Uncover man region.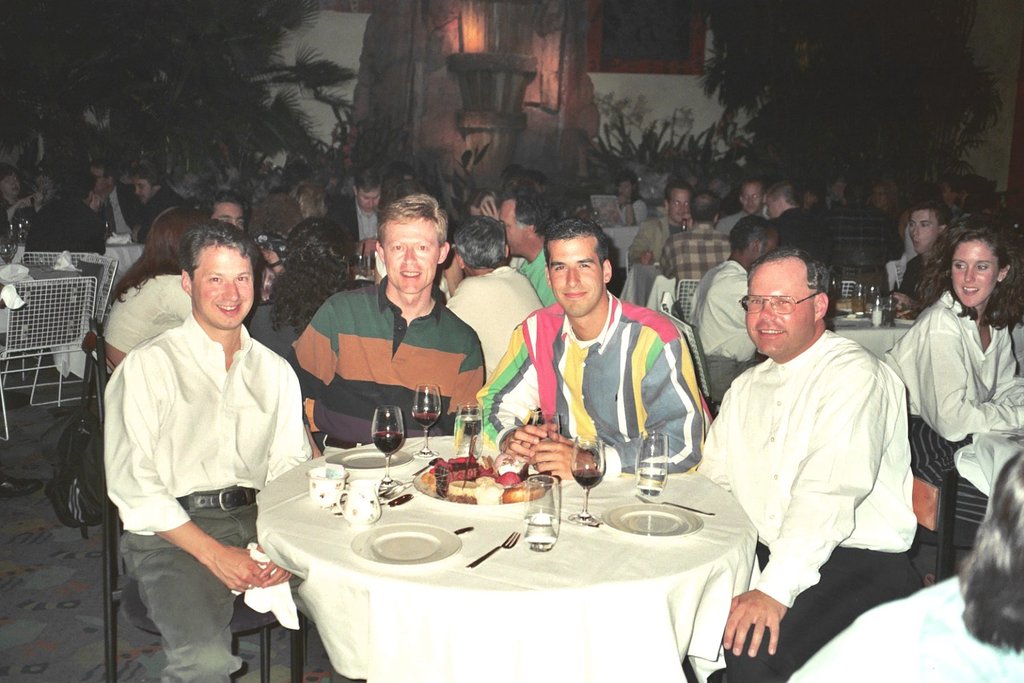
Uncovered: bbox(285, 194, 485, 458).
